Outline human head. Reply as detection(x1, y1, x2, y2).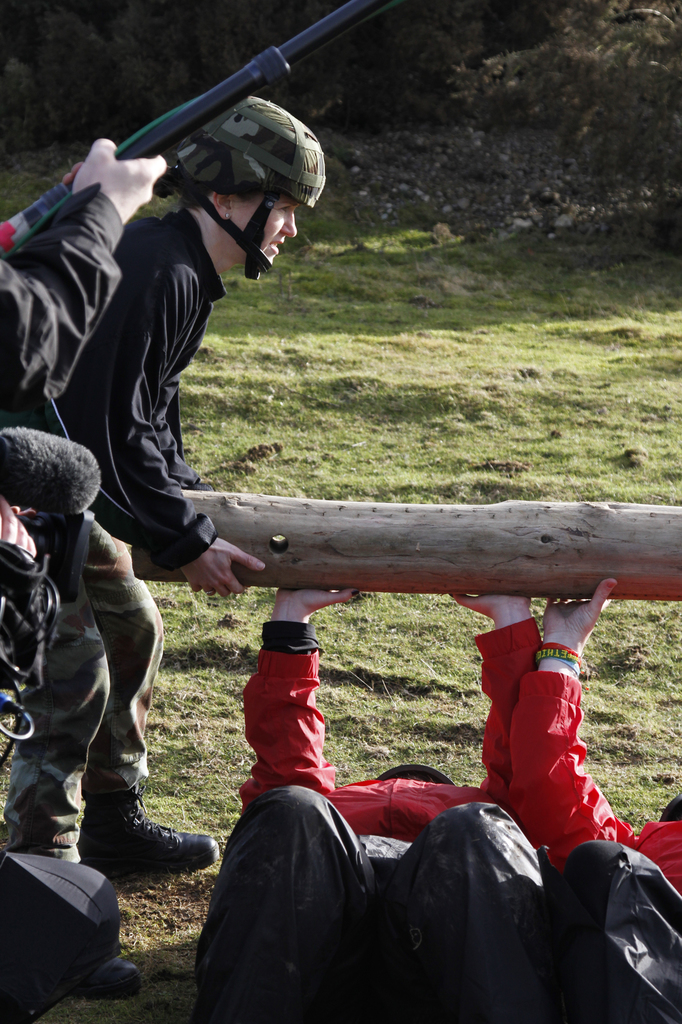
detection(141, 95, 324, 273).
